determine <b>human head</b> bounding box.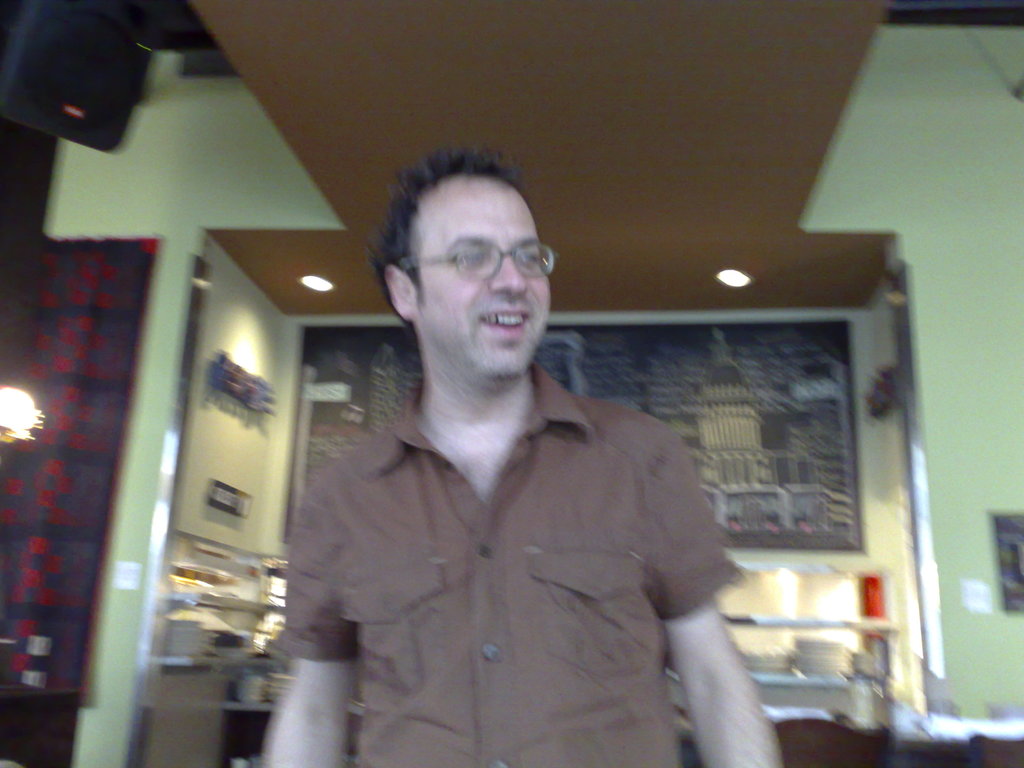
Determined: bbox(369, 148, 571, 399).
